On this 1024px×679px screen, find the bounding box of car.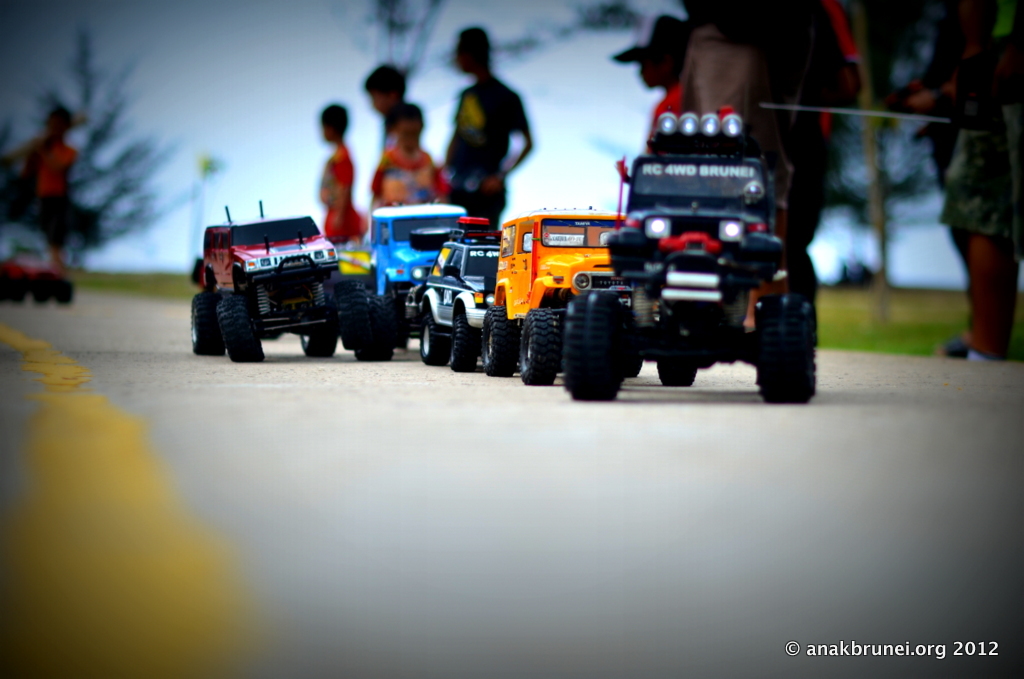
Bounding box: box=[413, 211, 498, 377].
